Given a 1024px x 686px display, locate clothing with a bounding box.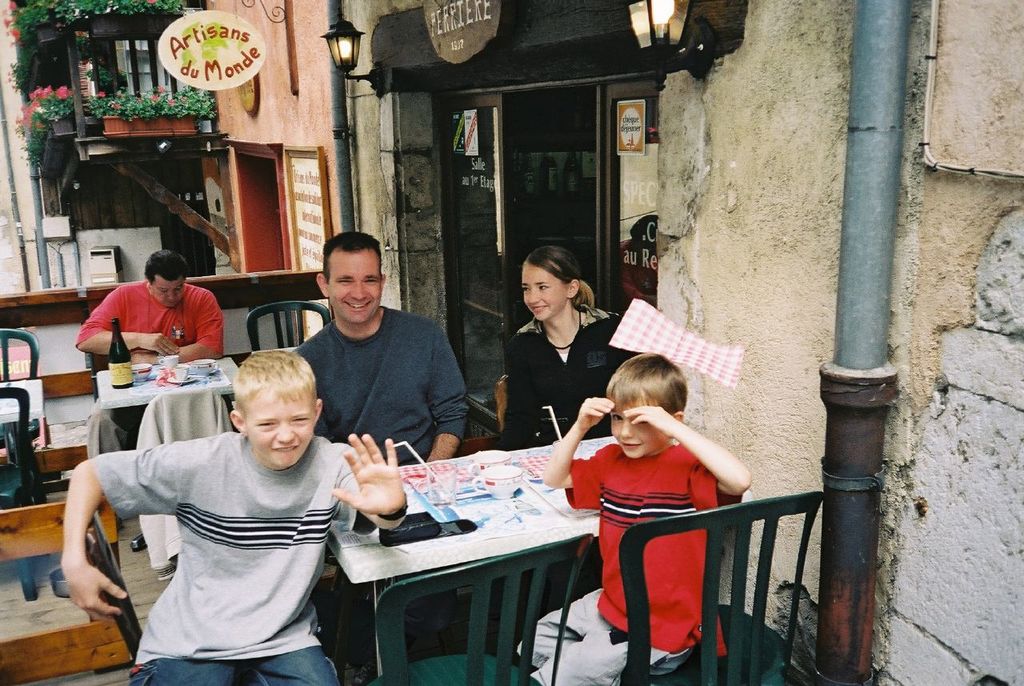
Located: {"left": 93, "top": 429, "right": 372, "bottom": 685}.
